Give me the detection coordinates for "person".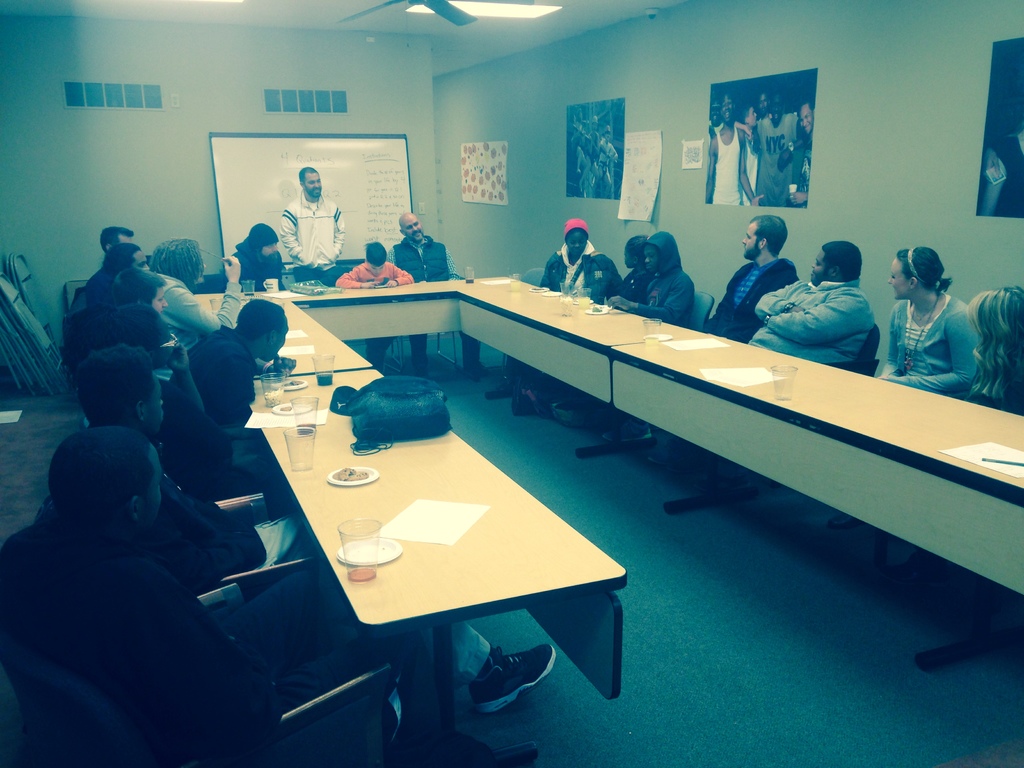
(488,217,624,396).
